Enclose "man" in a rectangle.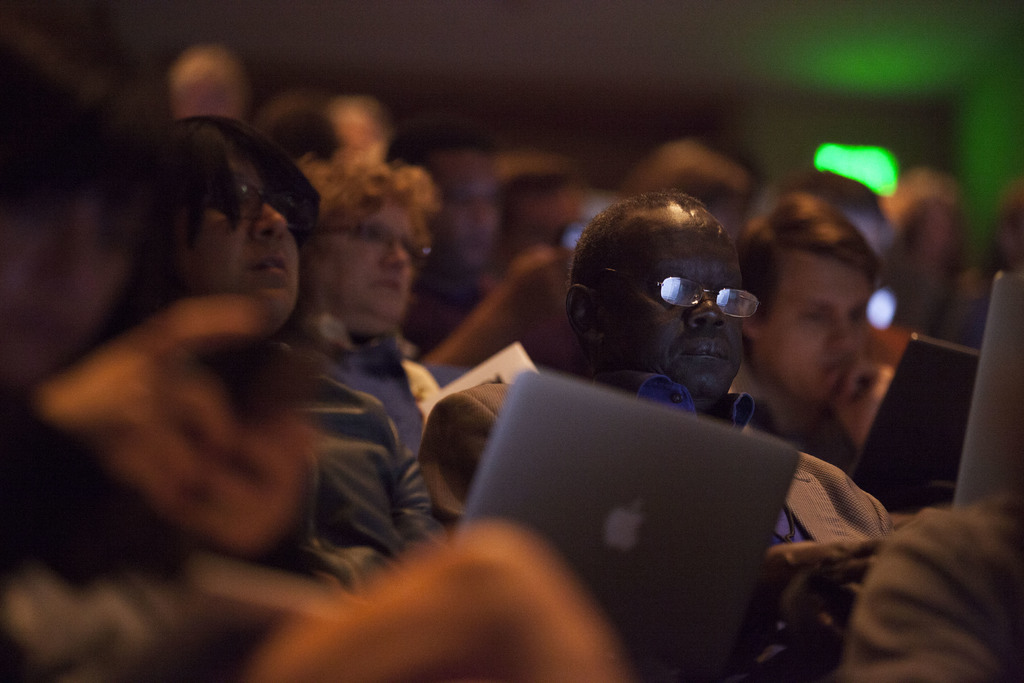
<bbox>737, 185, 897, 465</bbox>.
